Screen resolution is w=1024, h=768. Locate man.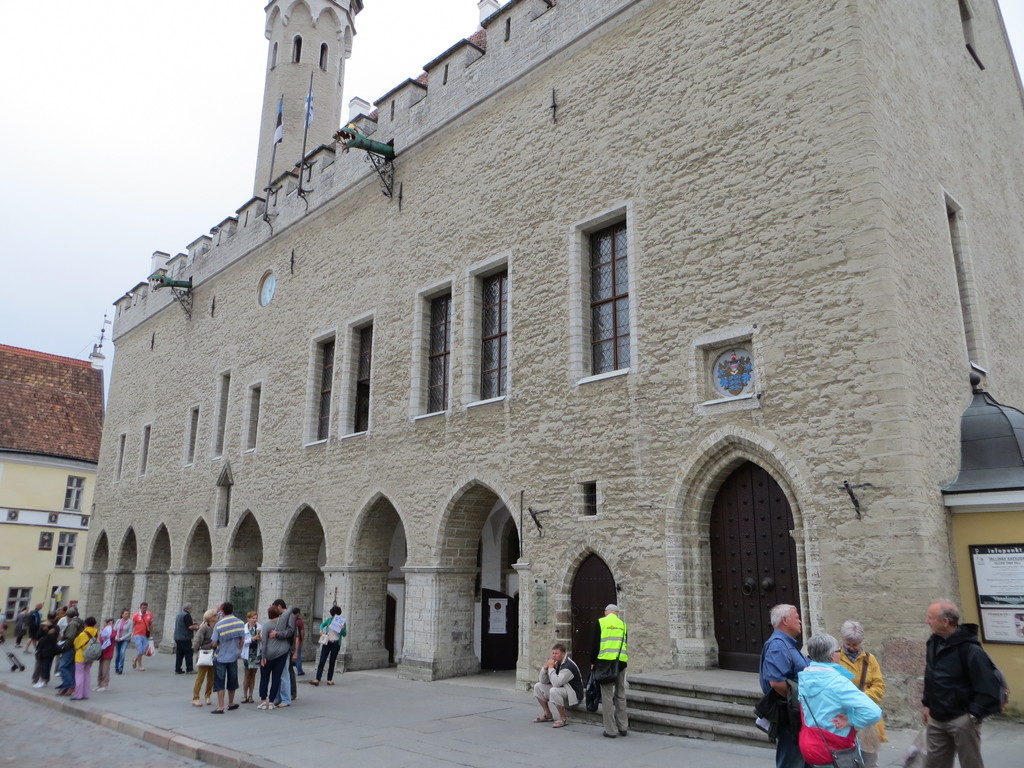
(x1=758, y1=603, x2=805, y2=767).
